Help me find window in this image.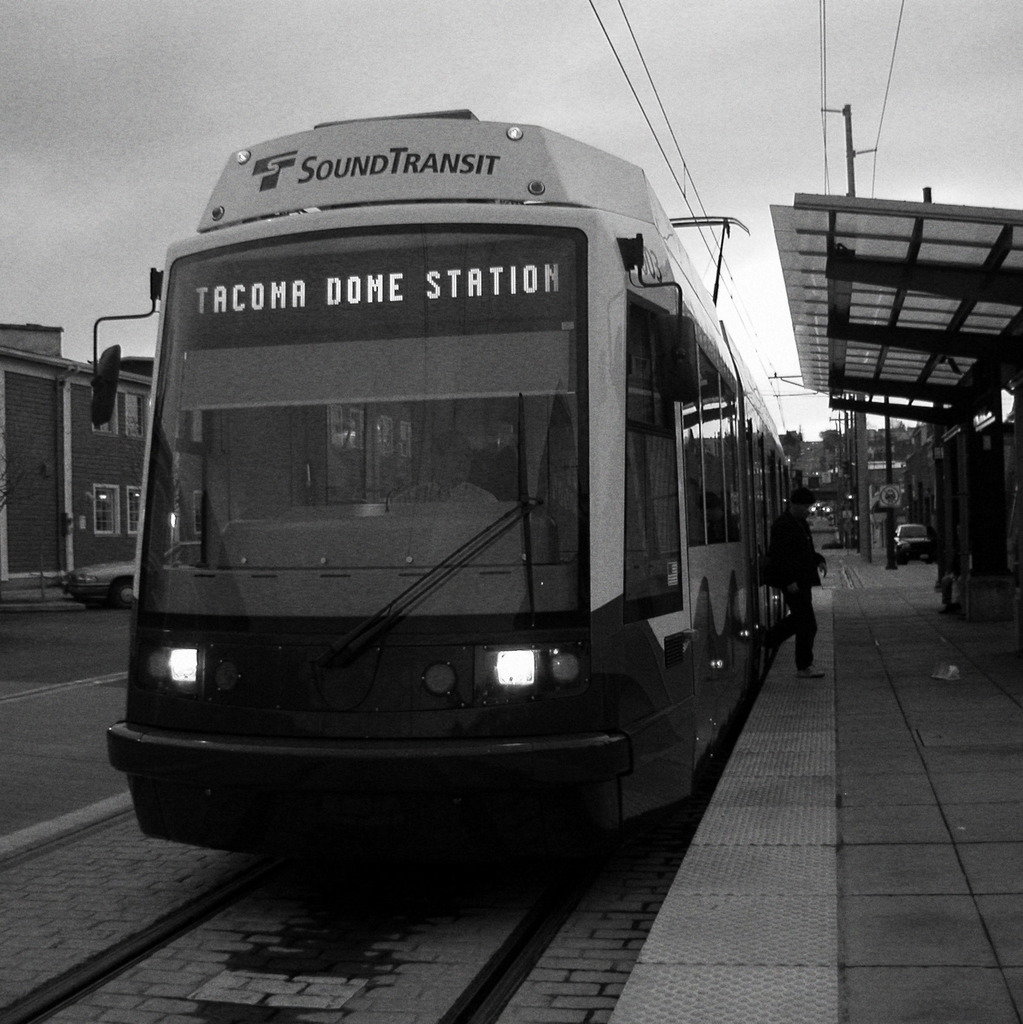
Found it: (90, 488, 120, 538).
